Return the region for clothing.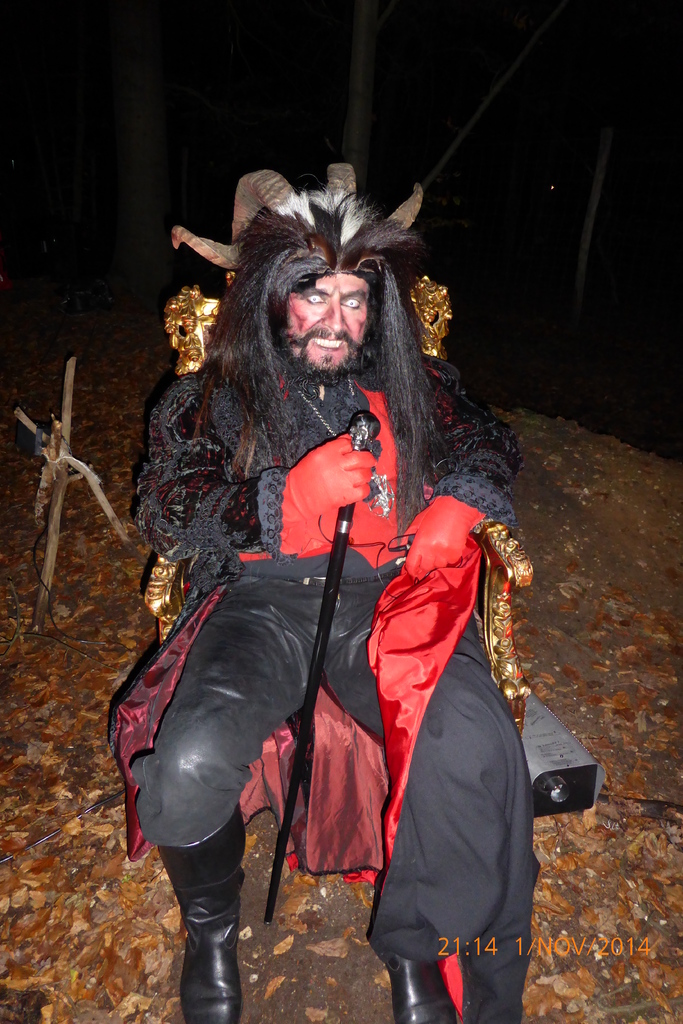
110, 351, 544, 1023.
